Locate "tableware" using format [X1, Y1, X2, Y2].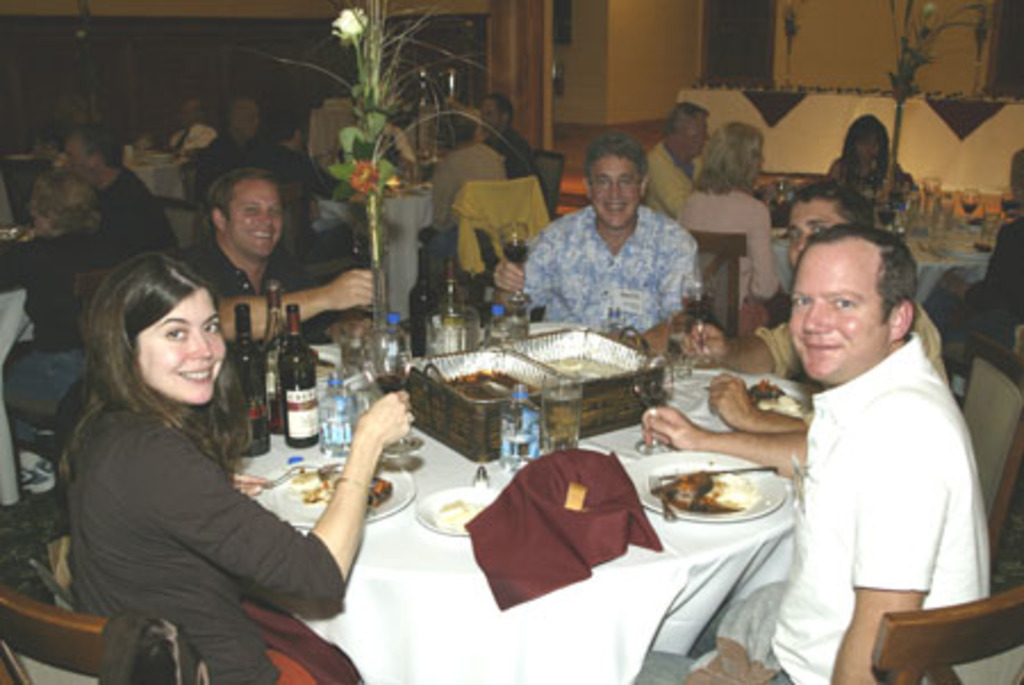
[771, 173, 806, 205].
